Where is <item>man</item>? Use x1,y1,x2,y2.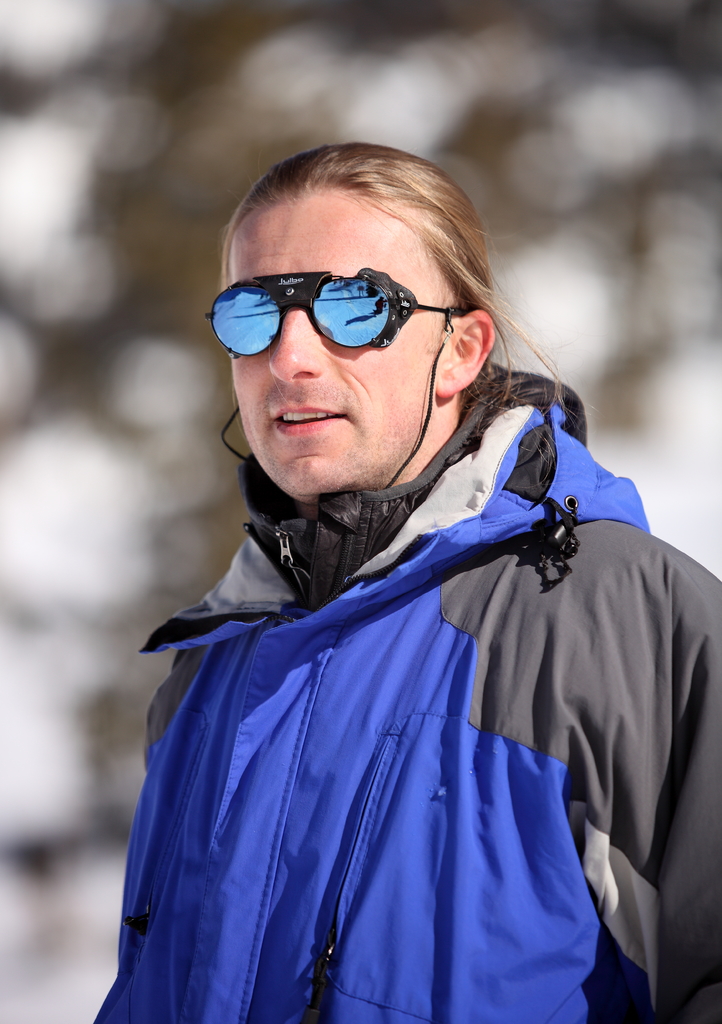
86,128,721,1017.
